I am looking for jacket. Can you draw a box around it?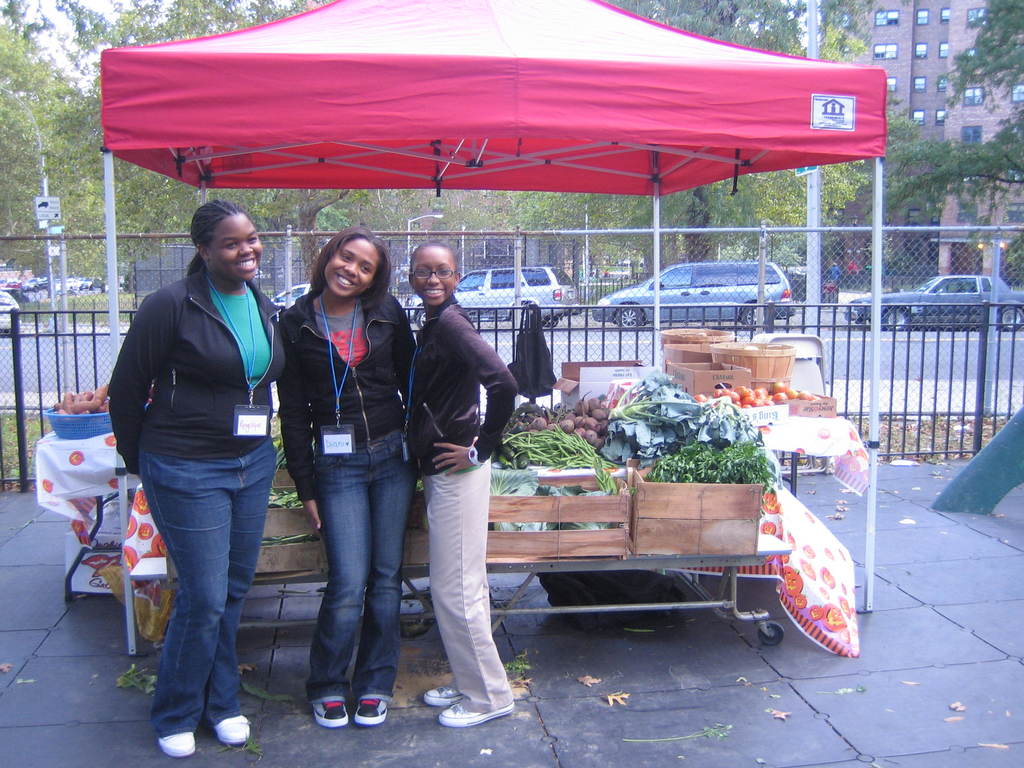
Sure, the bounding box is box(275, 287, 418, 508).
